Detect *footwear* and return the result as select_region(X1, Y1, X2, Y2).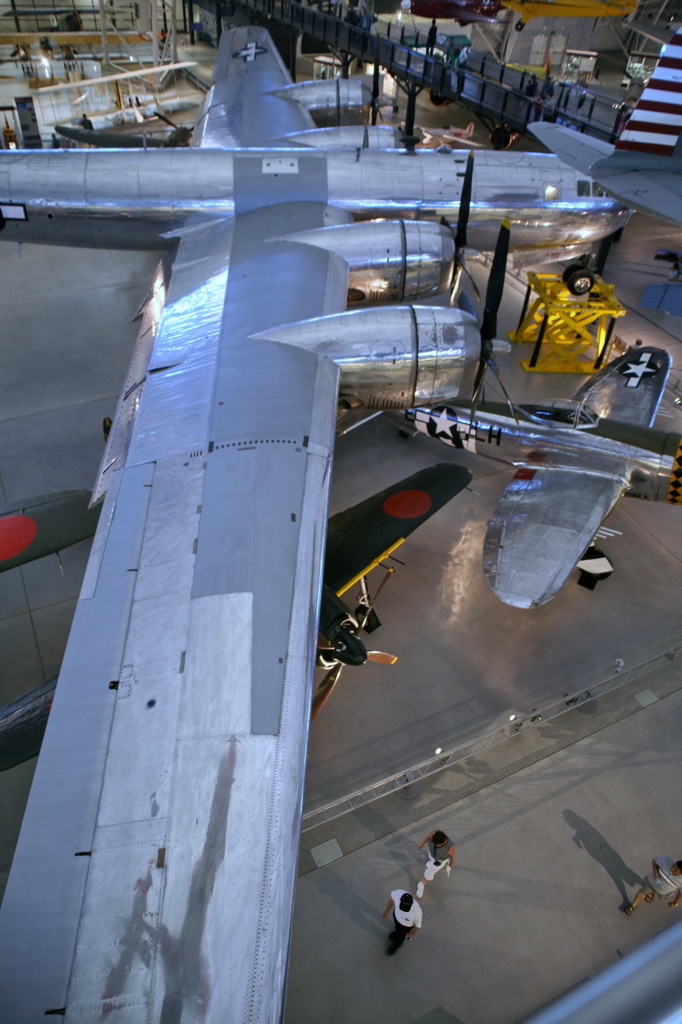
select_region(386, 949, 395, 955).
